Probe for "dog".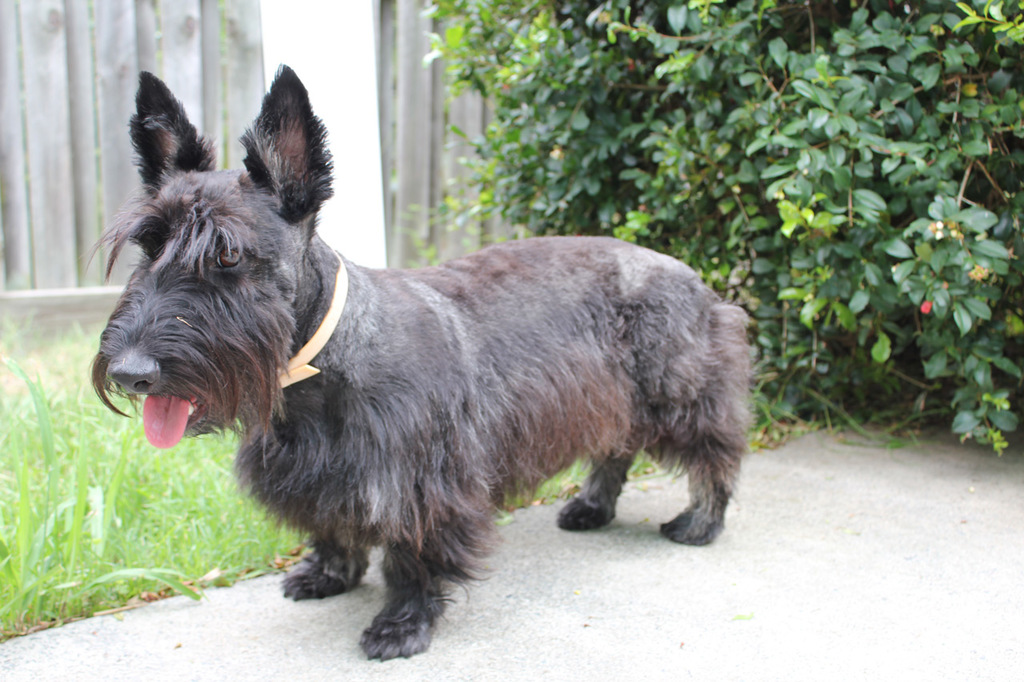
Probe result: (x1=77, y1=64, x2=757, y2=661).
